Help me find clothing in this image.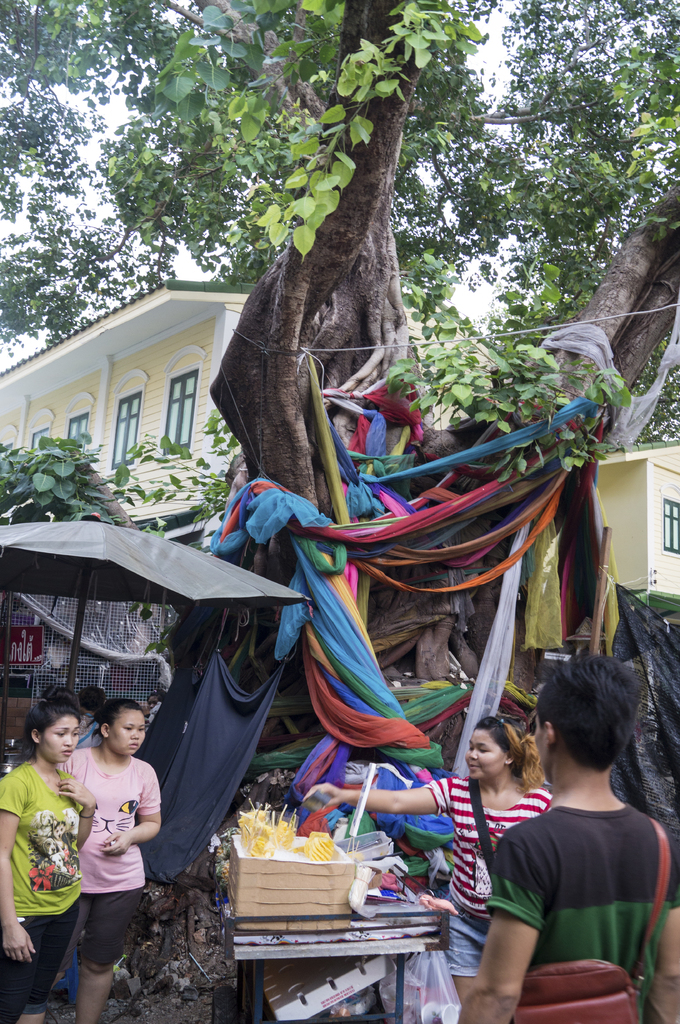
Found it: (146,700,160,721).
